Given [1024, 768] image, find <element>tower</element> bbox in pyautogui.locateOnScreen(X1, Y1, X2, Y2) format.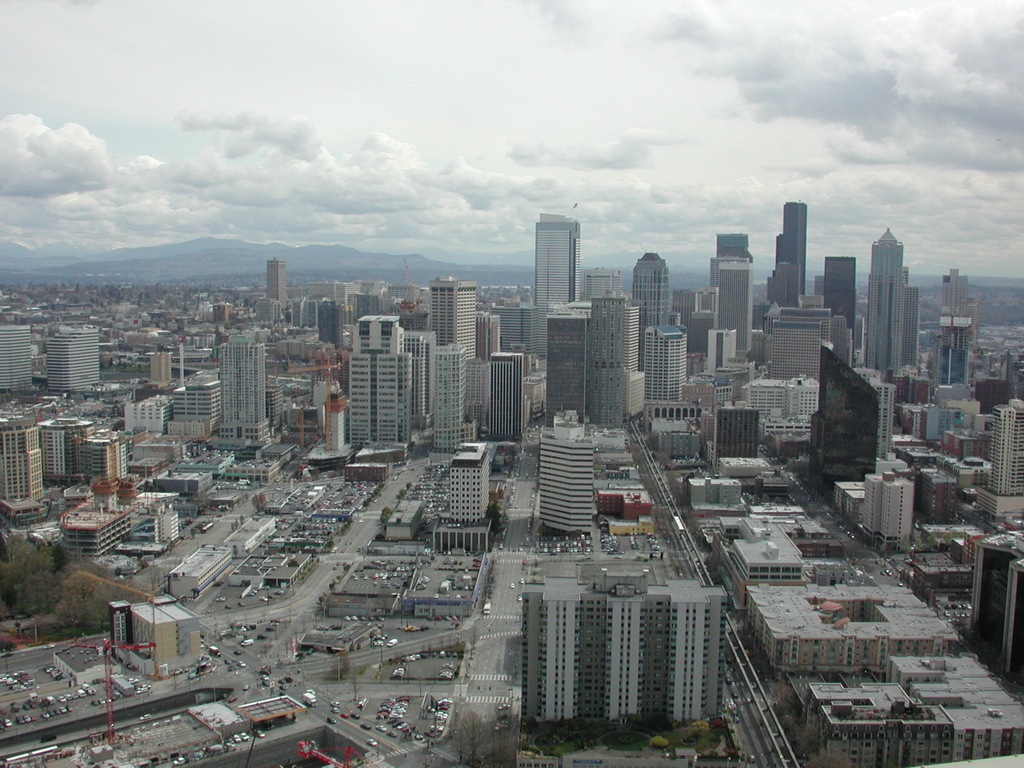
pyautogui.locateOnScreen(0, 344, 34, 398).
